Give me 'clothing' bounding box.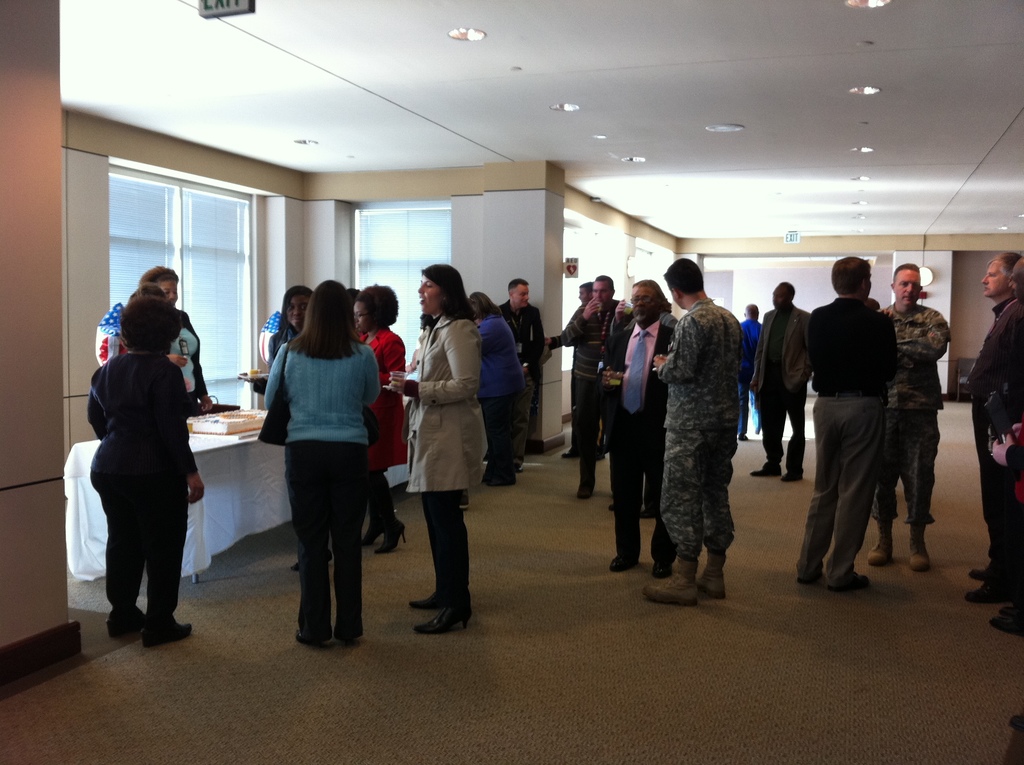
(87, 348, 191, 630).
